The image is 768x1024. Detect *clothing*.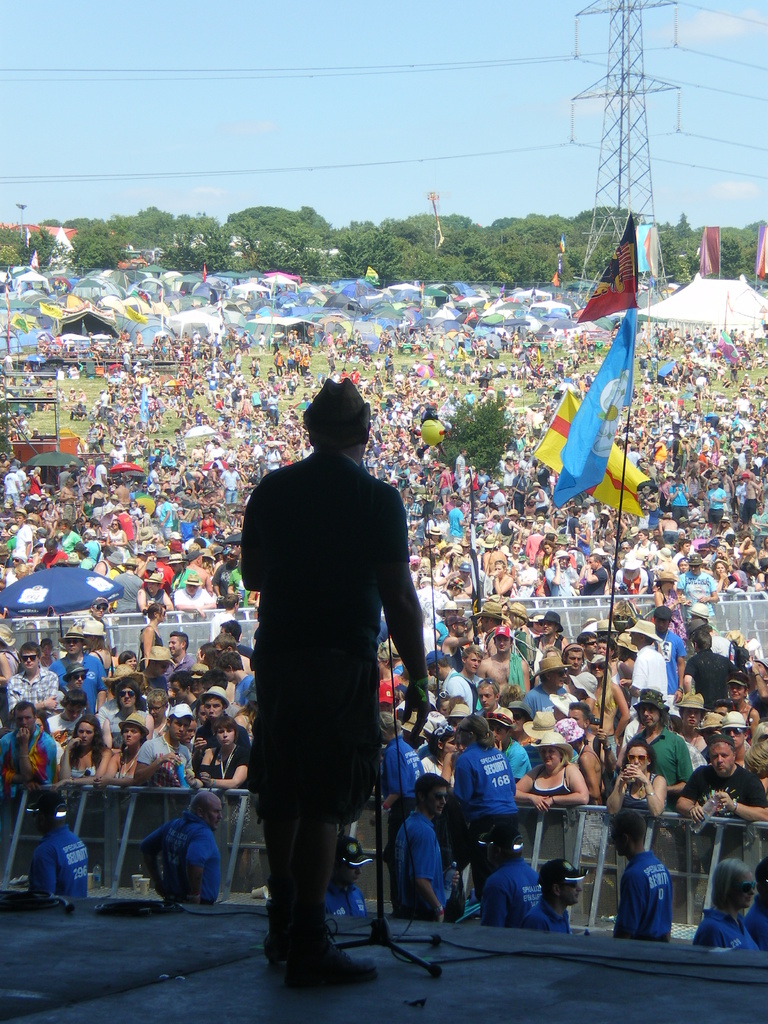
Detection: box=[522, 895, 575, 934].
